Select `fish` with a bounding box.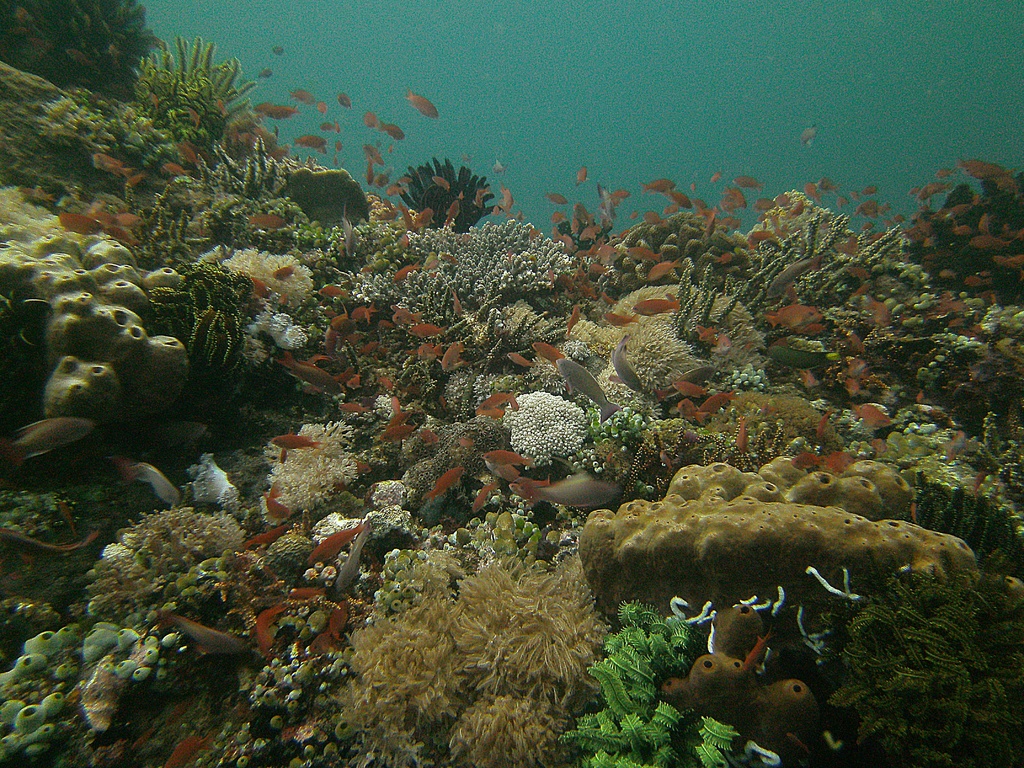
l=912, t=390, r=931, b=406.
